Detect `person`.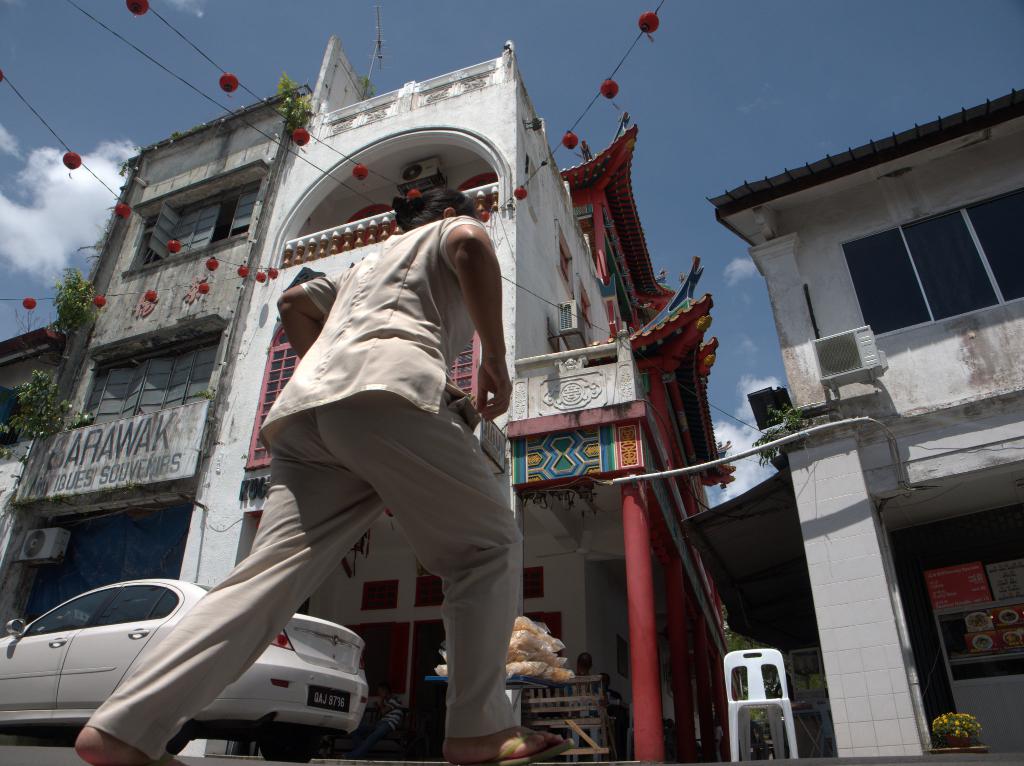
Detected at [602, 676, 620, 744].
